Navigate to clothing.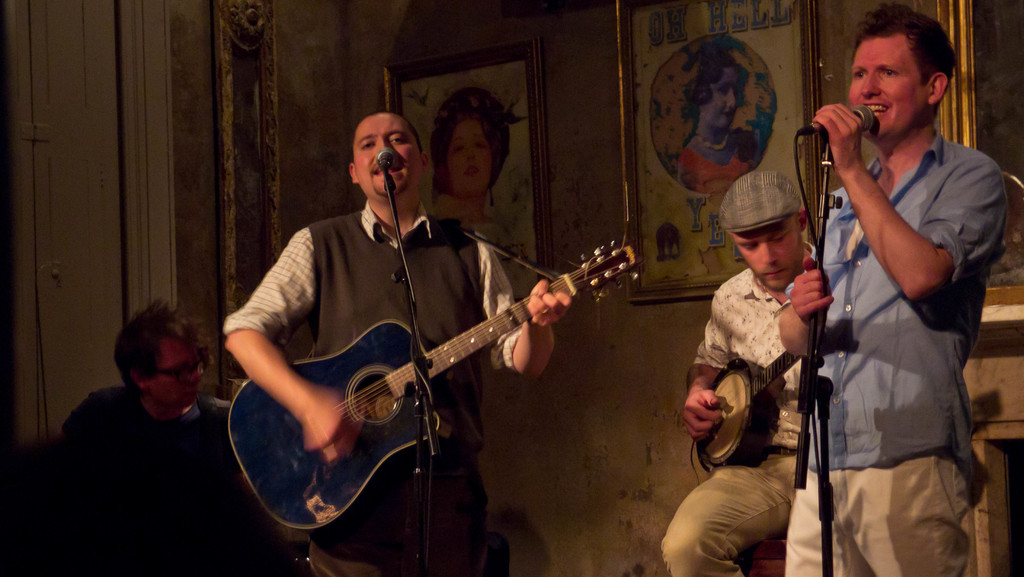
Navigation target: <bbox>680, 146, 752, 193</bbox>.
